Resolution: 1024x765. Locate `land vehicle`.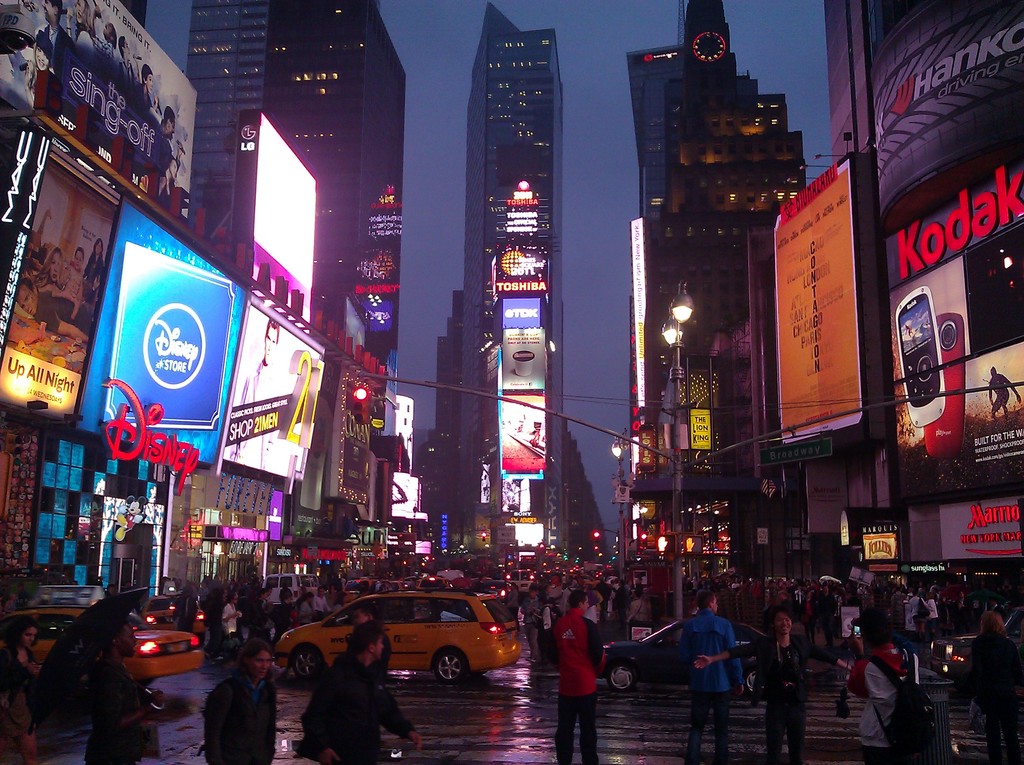
rect(411, 577, 452, 590).
